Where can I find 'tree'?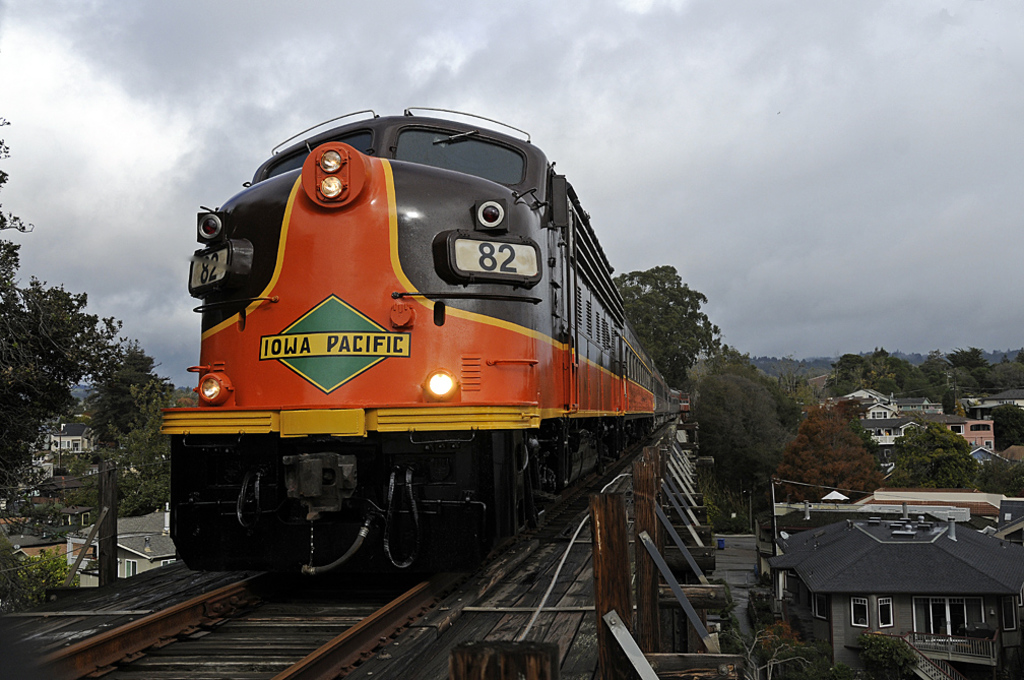
You can find it at {"left": 779, "top": 401, "right": 882, "bottom": 508}.
